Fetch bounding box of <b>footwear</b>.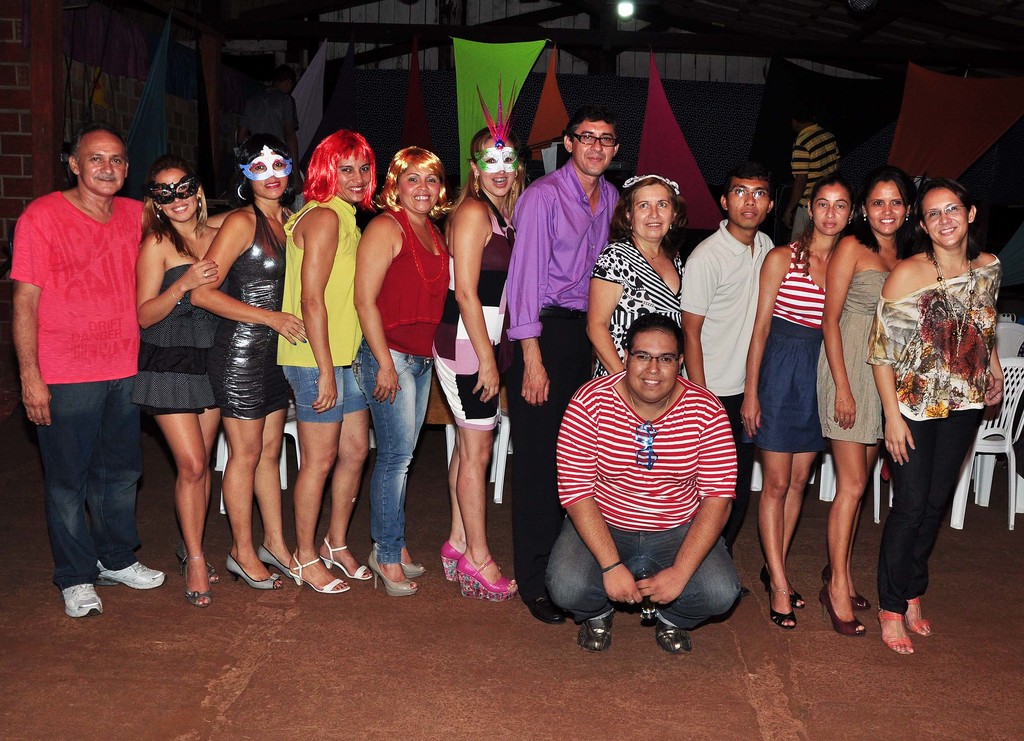
Bbox: l=174, t=542, r=217, b=583.
